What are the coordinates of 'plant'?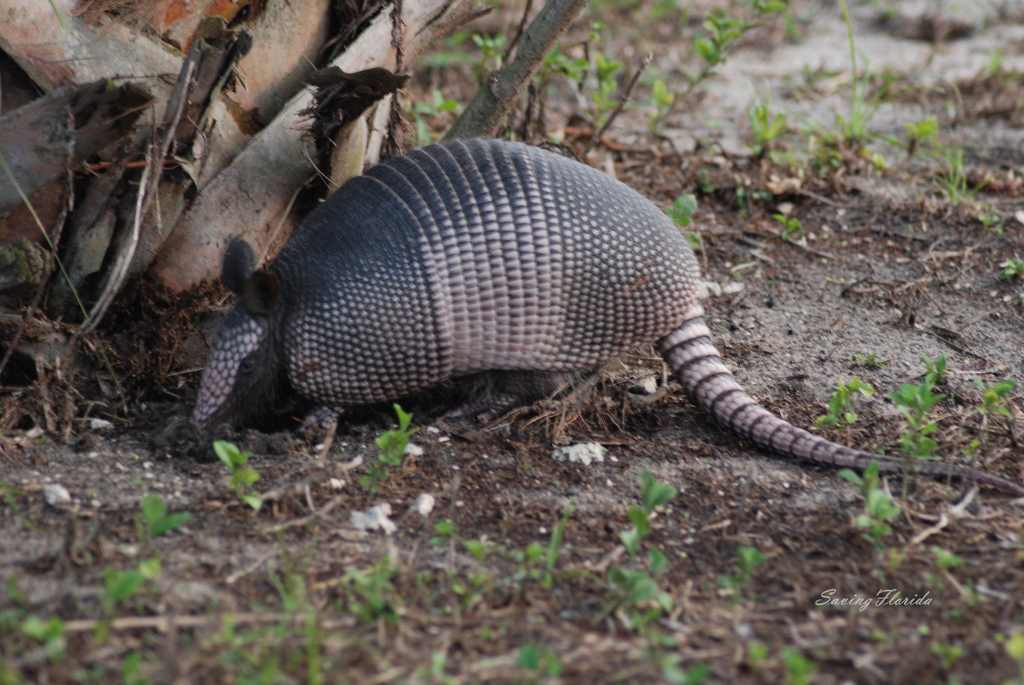
select_region(215, 434, 254, 510).
